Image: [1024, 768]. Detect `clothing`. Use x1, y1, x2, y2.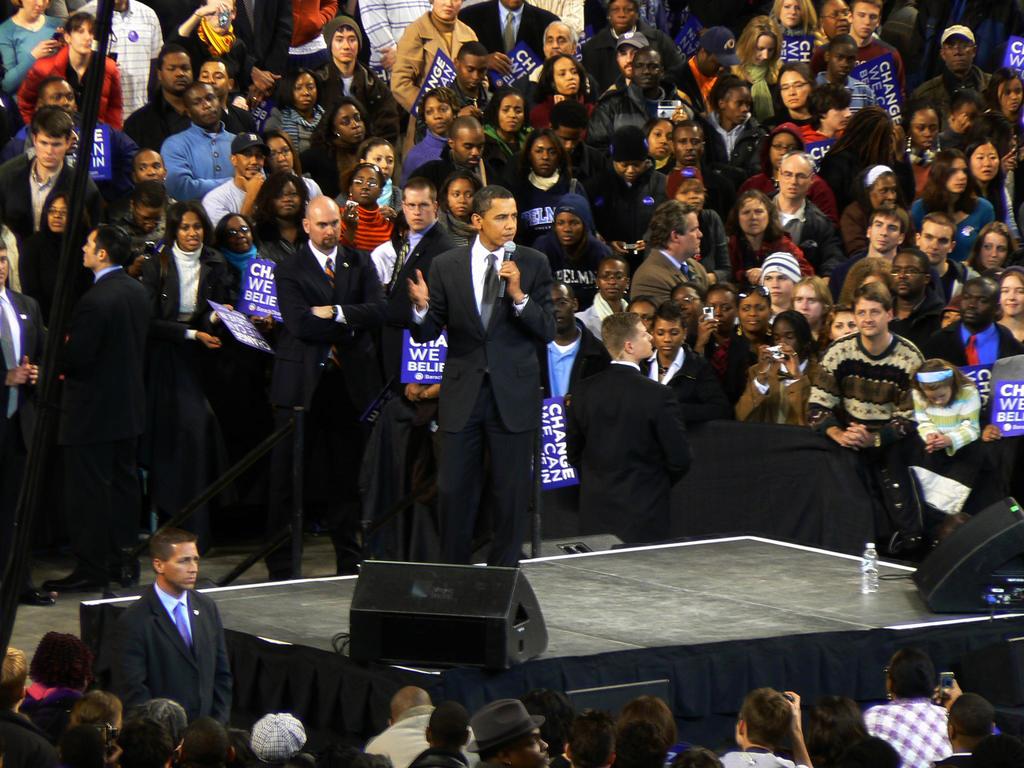
184, 0, 297, 62.
